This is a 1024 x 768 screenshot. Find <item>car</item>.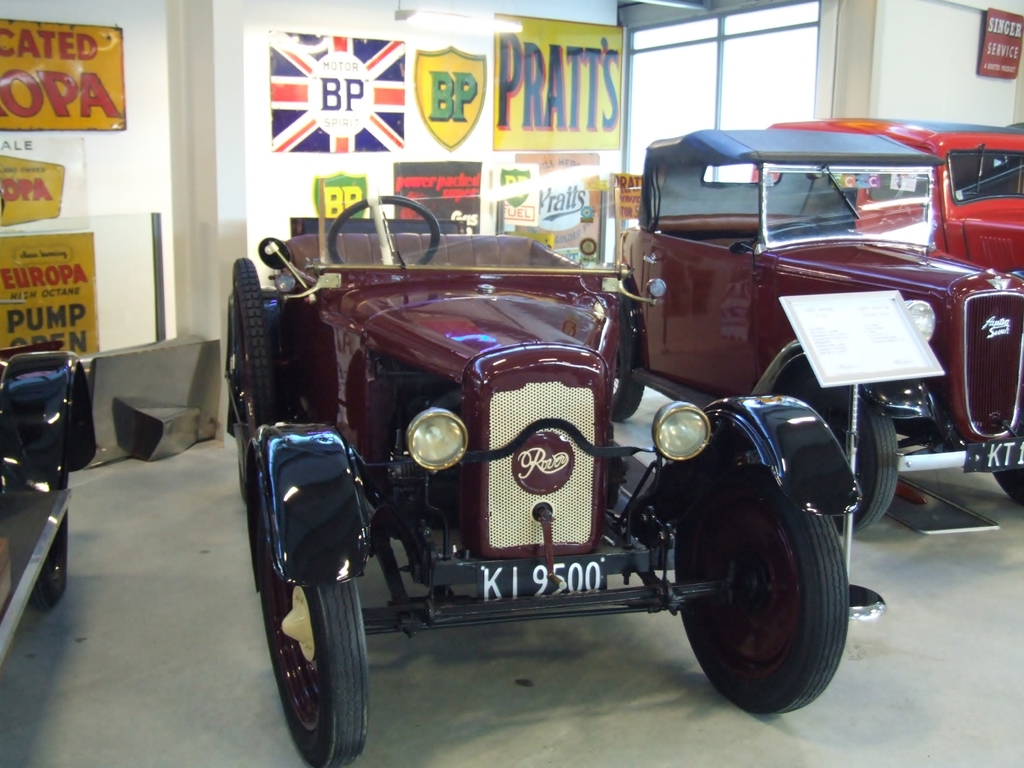
Bounding box: [0,345,99,676].
